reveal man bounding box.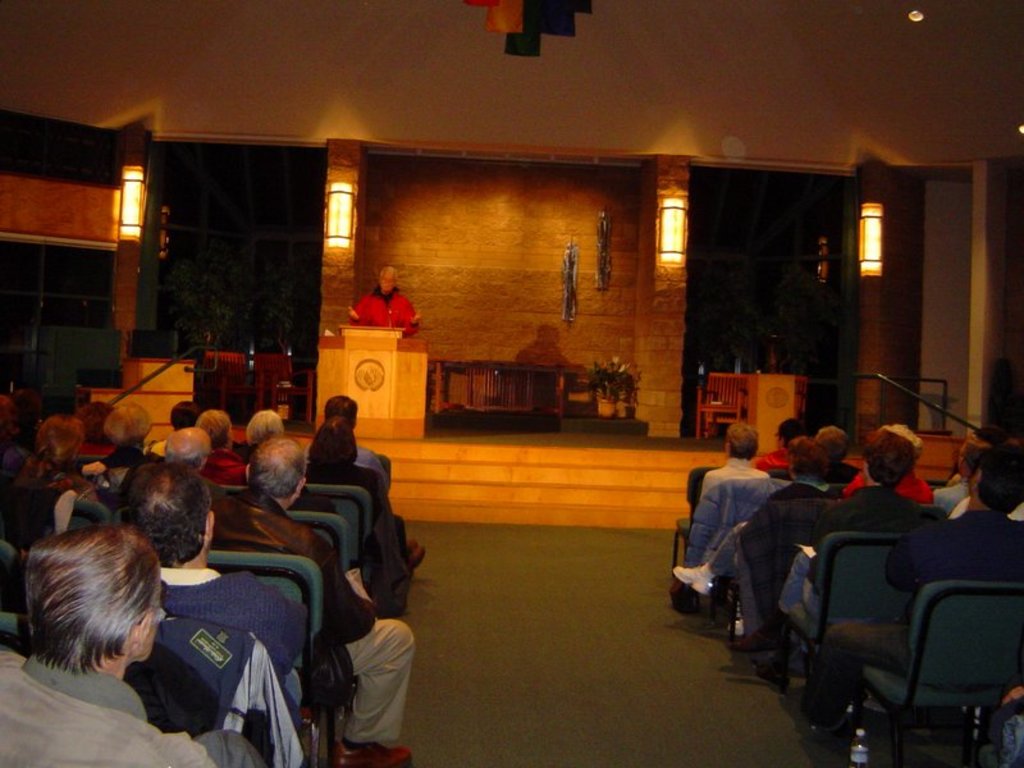
Revealed: bbox=(677, 436, 840, 637).
